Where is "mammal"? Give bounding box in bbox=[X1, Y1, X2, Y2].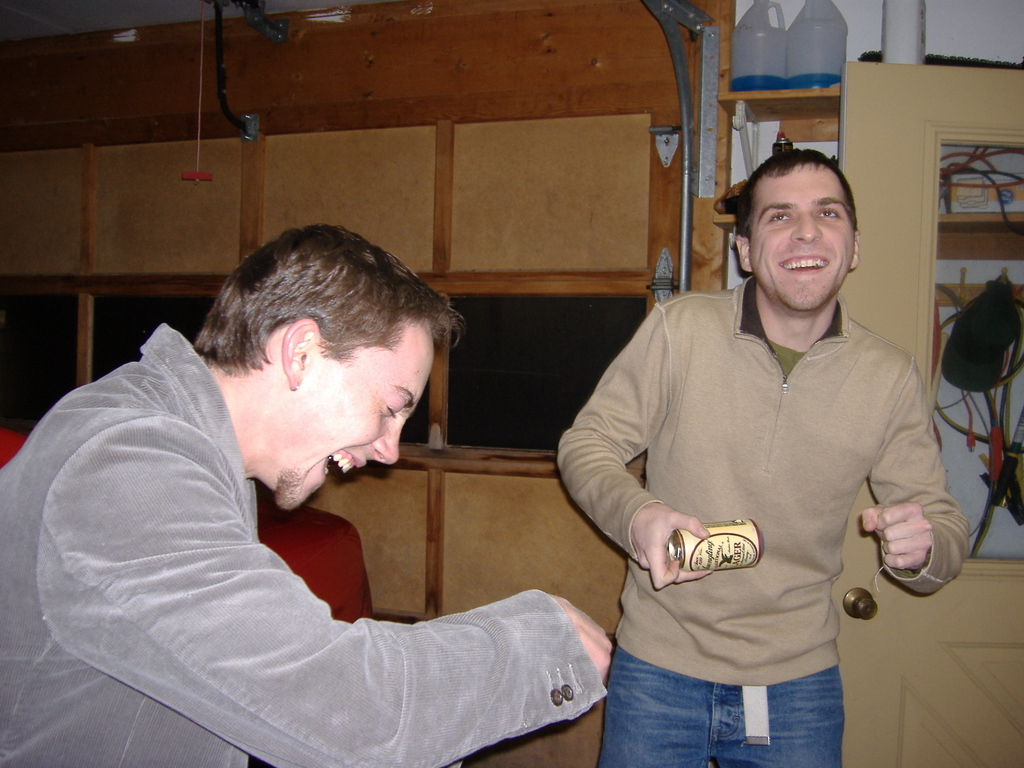
bbox=[519, 149, 964, 748].
